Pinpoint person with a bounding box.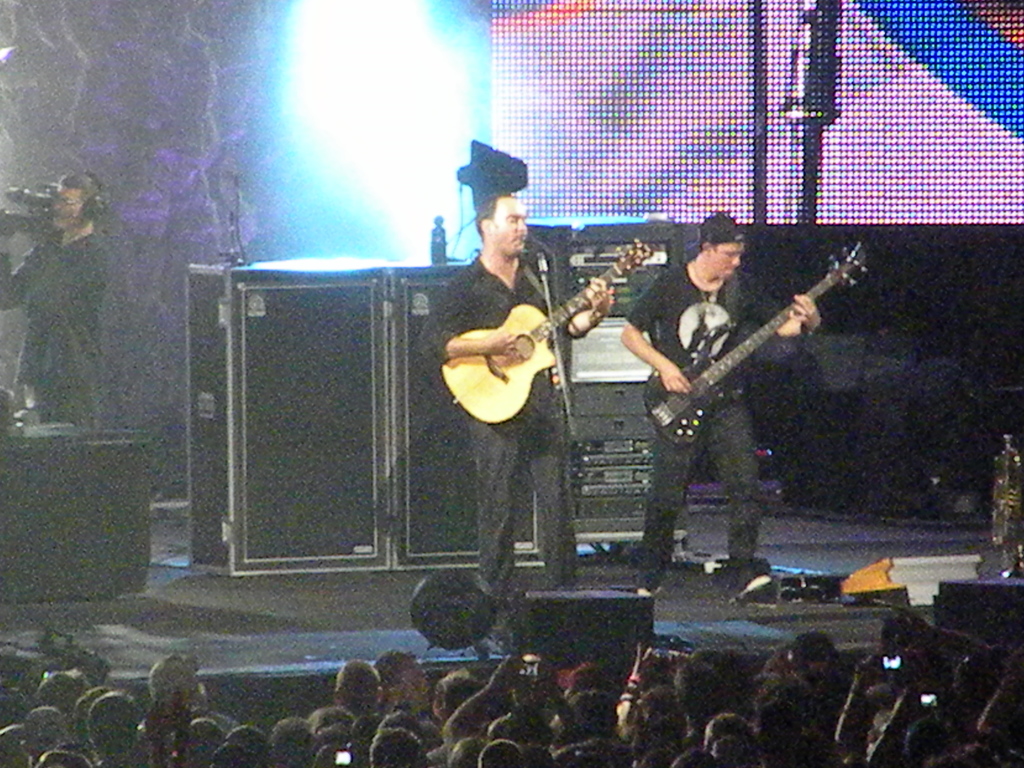
(0,167,102,426).
